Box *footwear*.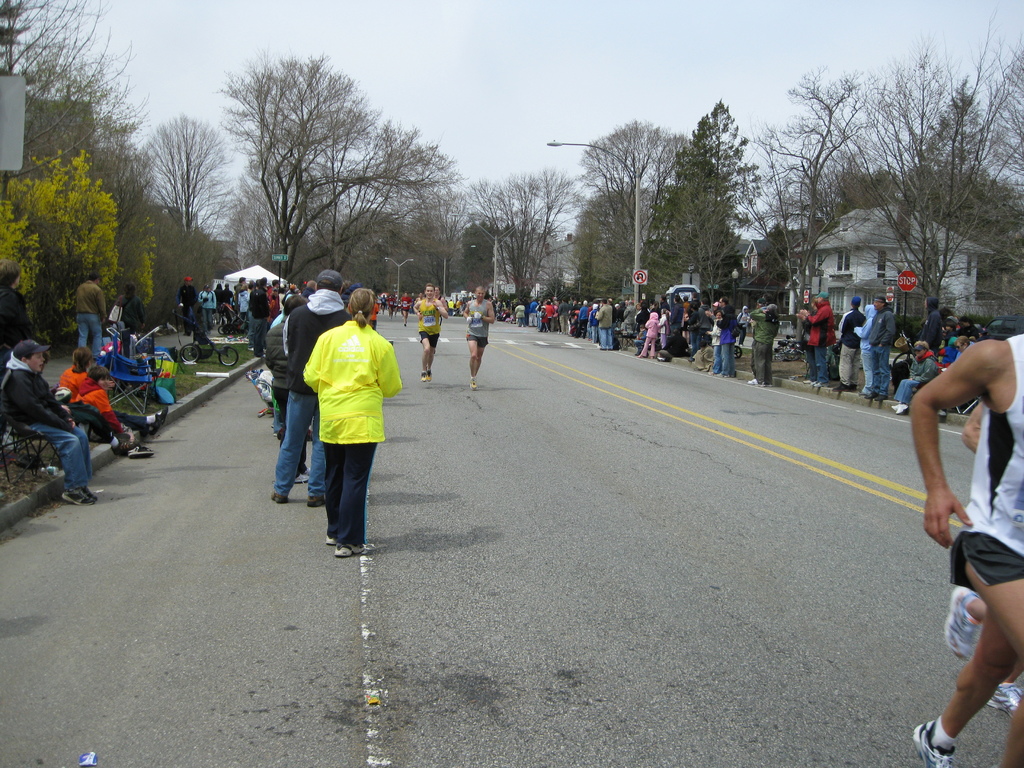
803 380 814 383.
